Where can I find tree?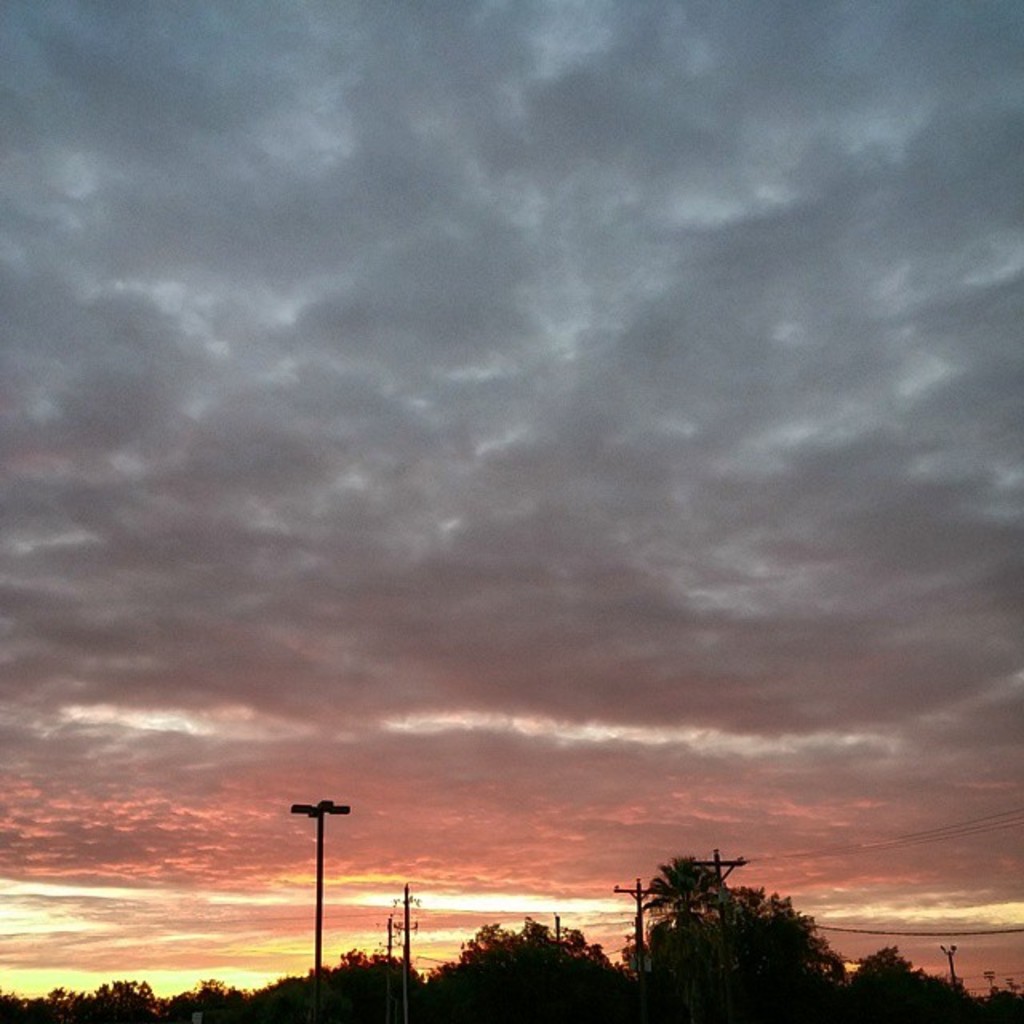
You can find it at bbox=[0, 968, 245, 1022].
